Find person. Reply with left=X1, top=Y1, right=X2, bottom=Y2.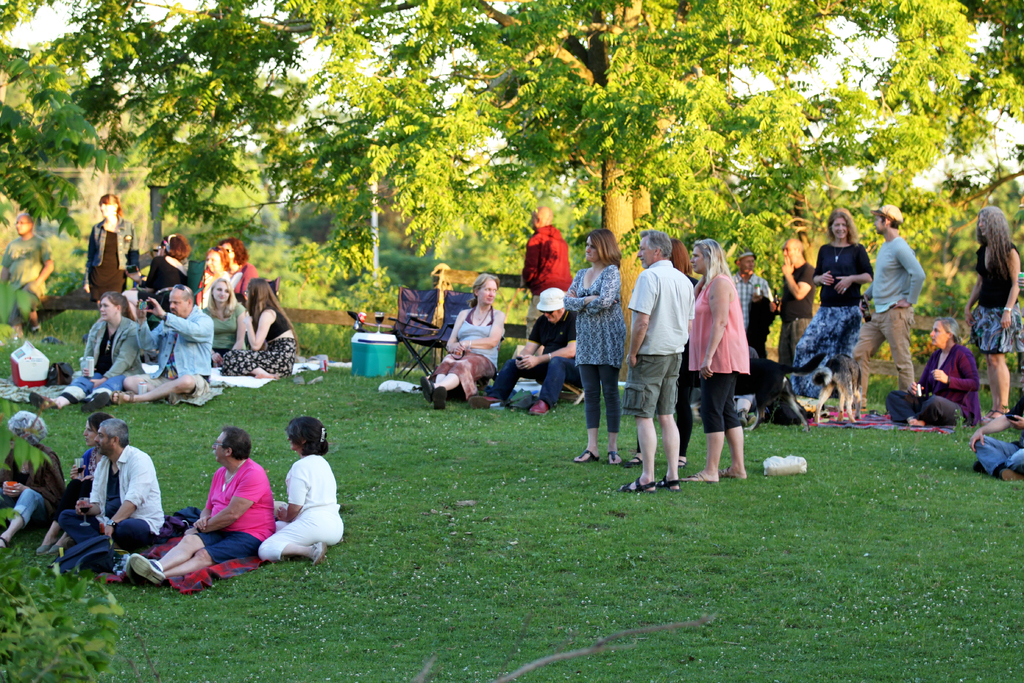
left=984, top=204, right=1023, bottom=441.
